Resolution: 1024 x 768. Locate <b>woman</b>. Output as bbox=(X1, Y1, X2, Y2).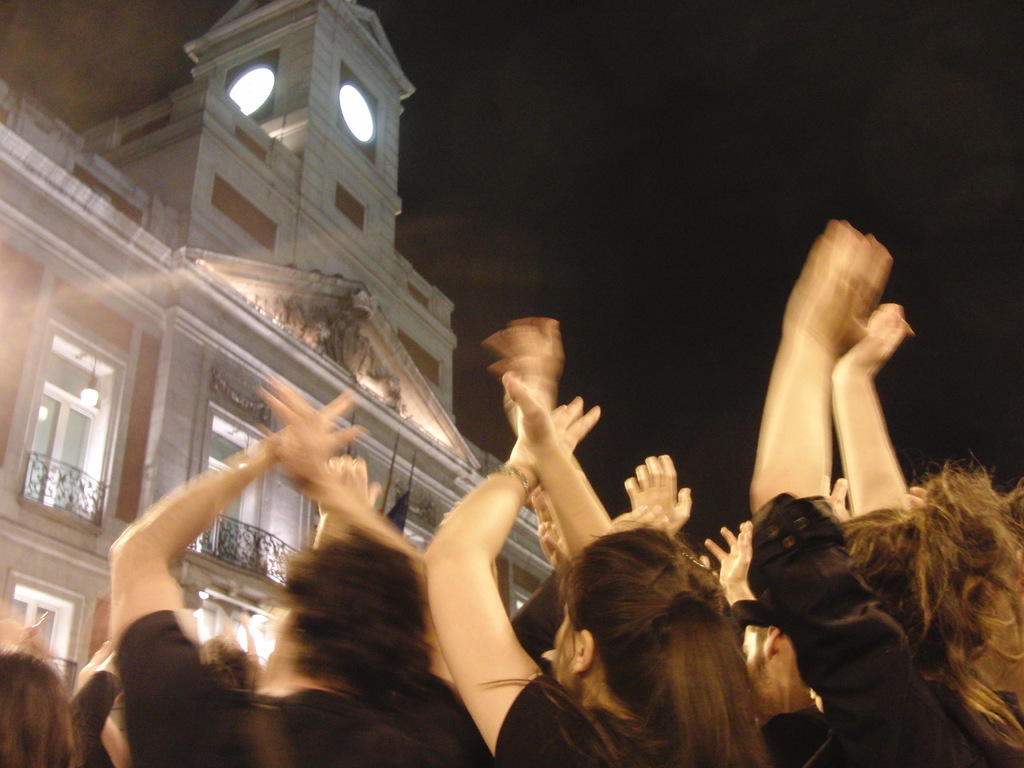
bbox=(426, 374, 772, 767).
